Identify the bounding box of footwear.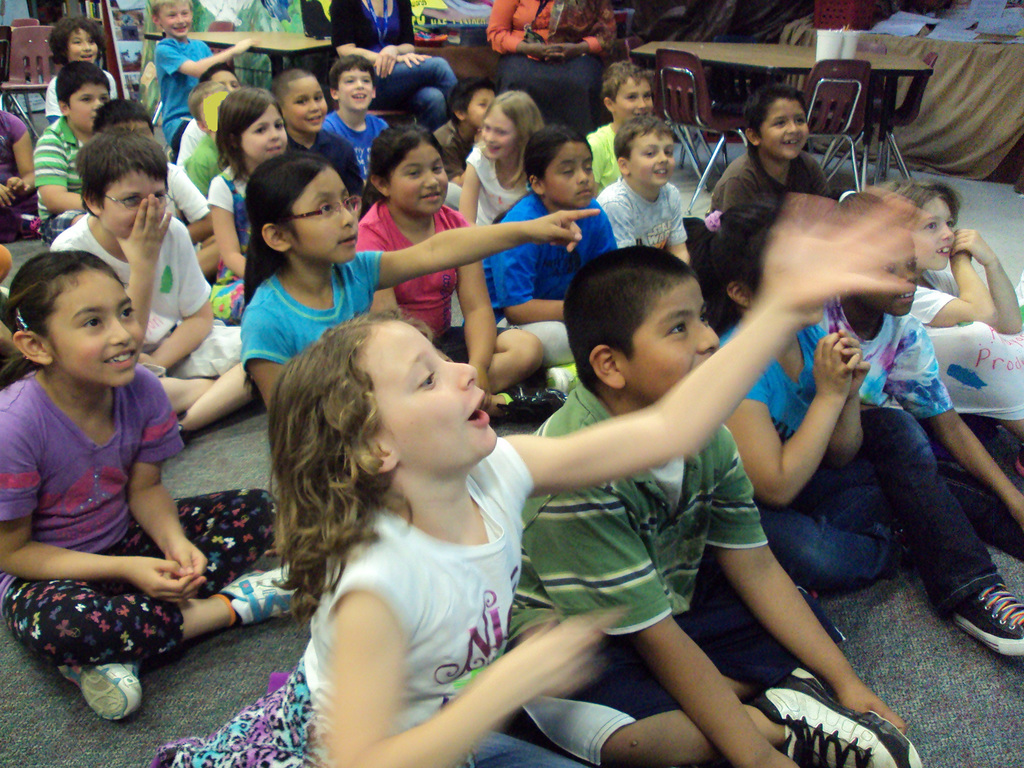
[left=949, top=585, right=1023, bottom=664].
